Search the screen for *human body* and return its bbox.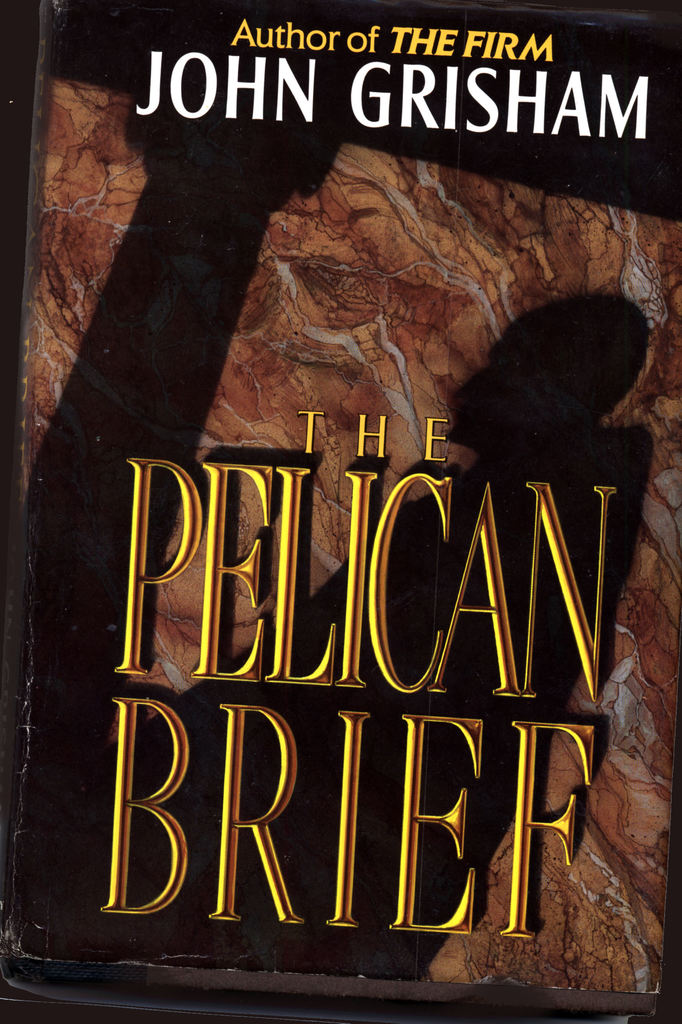
Found: box(69, 282, 652, 977).
